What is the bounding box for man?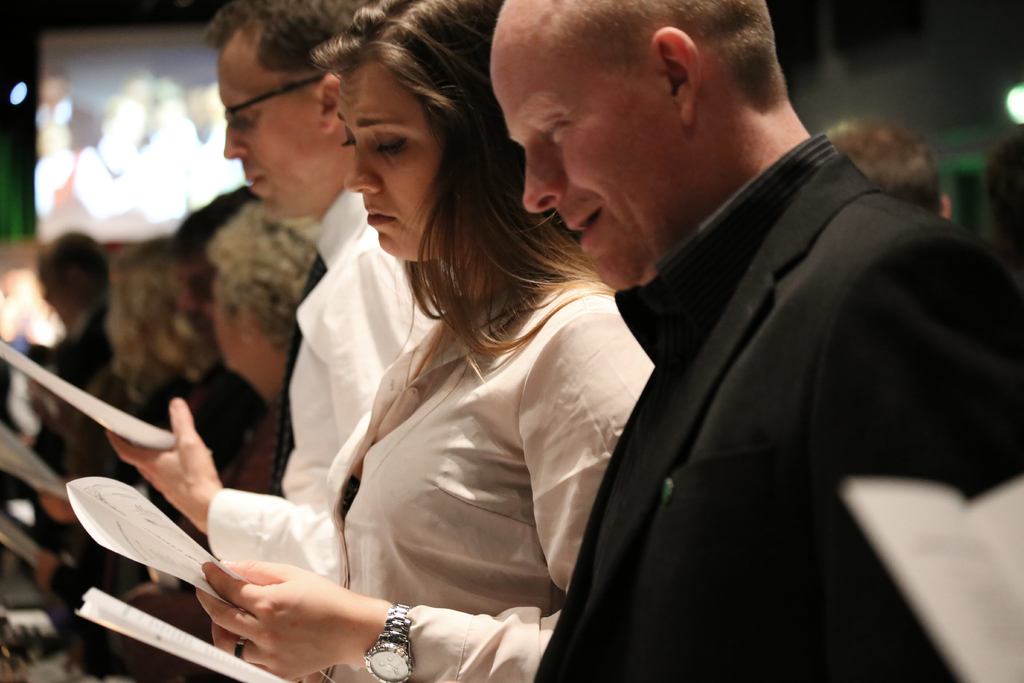
rect(455, 0, 1006, 673).
